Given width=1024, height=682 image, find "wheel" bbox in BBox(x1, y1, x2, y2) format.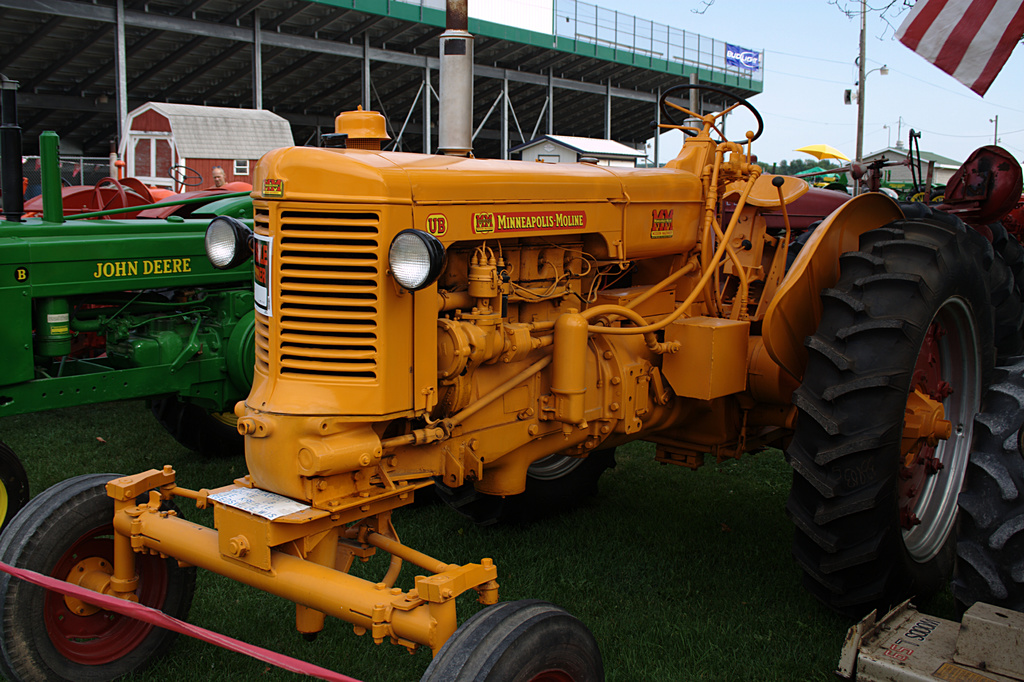
BBox(414, 597, 607, 681).
